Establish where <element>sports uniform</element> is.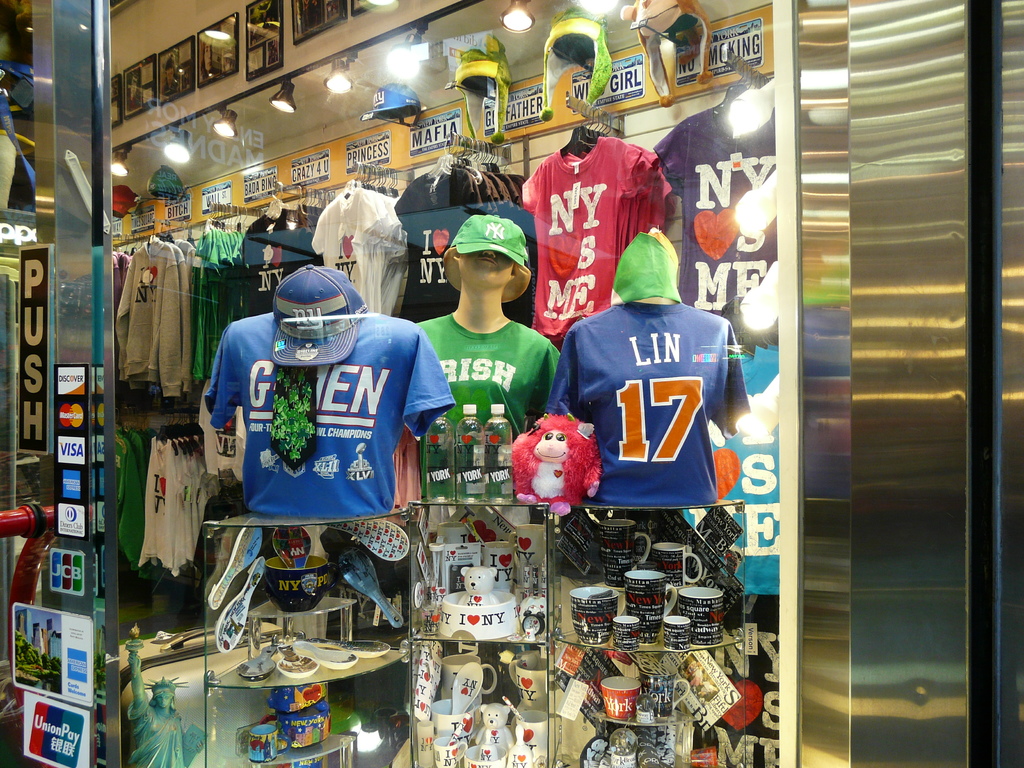
Established at 412, 212, 562, 499.
